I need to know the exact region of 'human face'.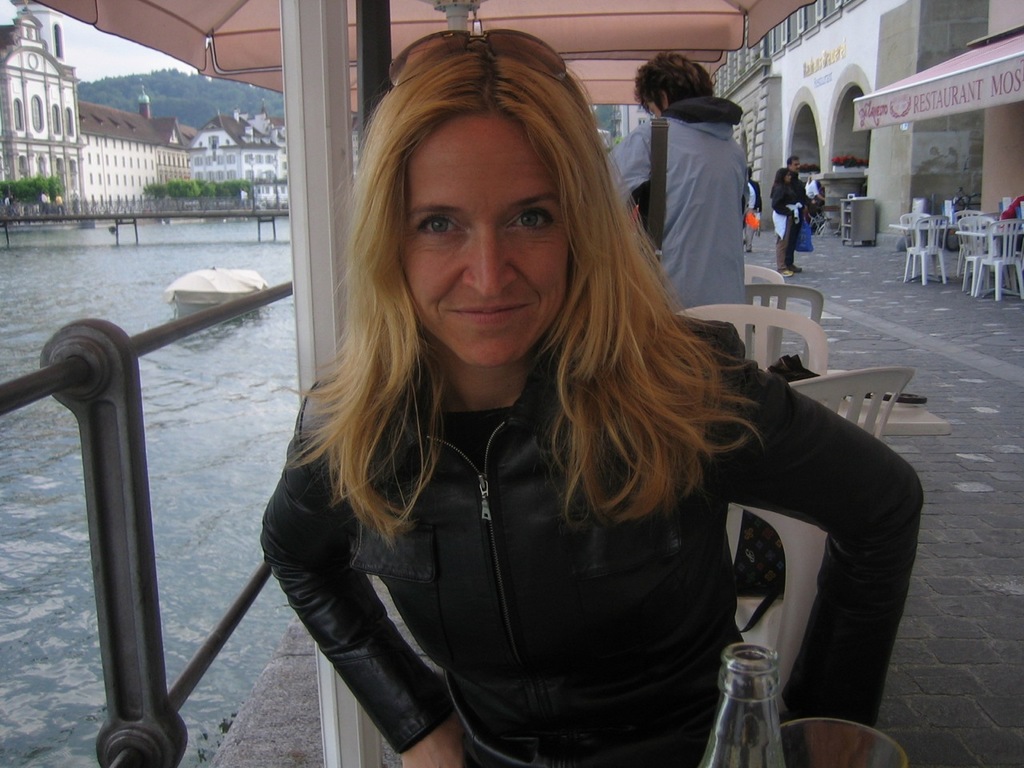
Region: 401, 114, 574, 366.
